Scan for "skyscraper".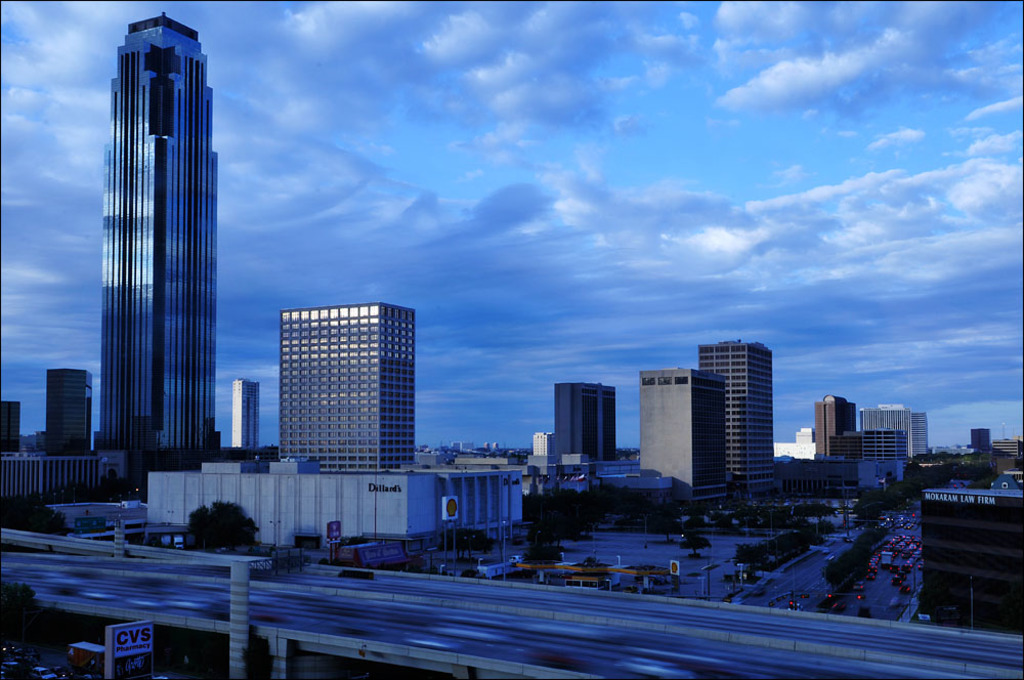
Scan result: crop(98, 4, 221, 505).
